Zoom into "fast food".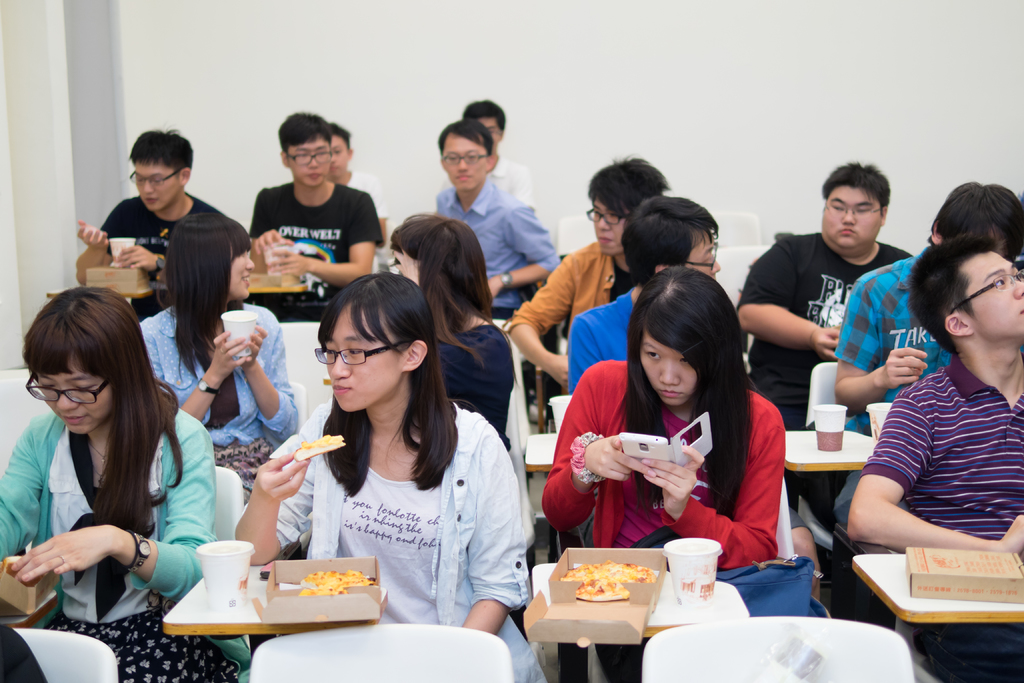
Zoom target: (291, 441, 346, 459).
